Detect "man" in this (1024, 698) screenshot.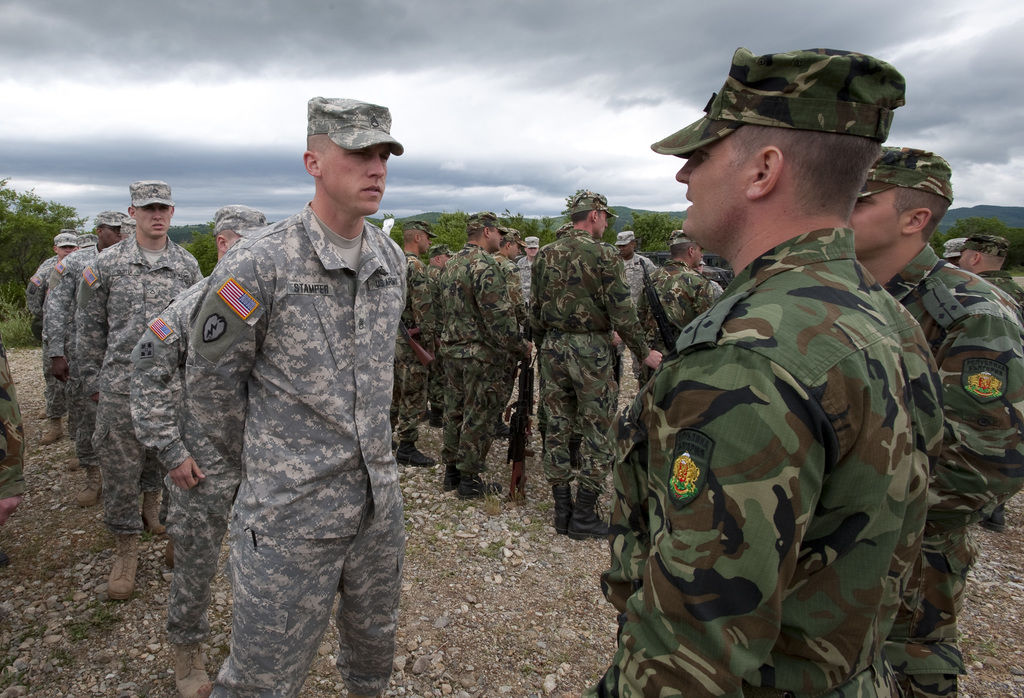
Detection: 391 216 439 467.
